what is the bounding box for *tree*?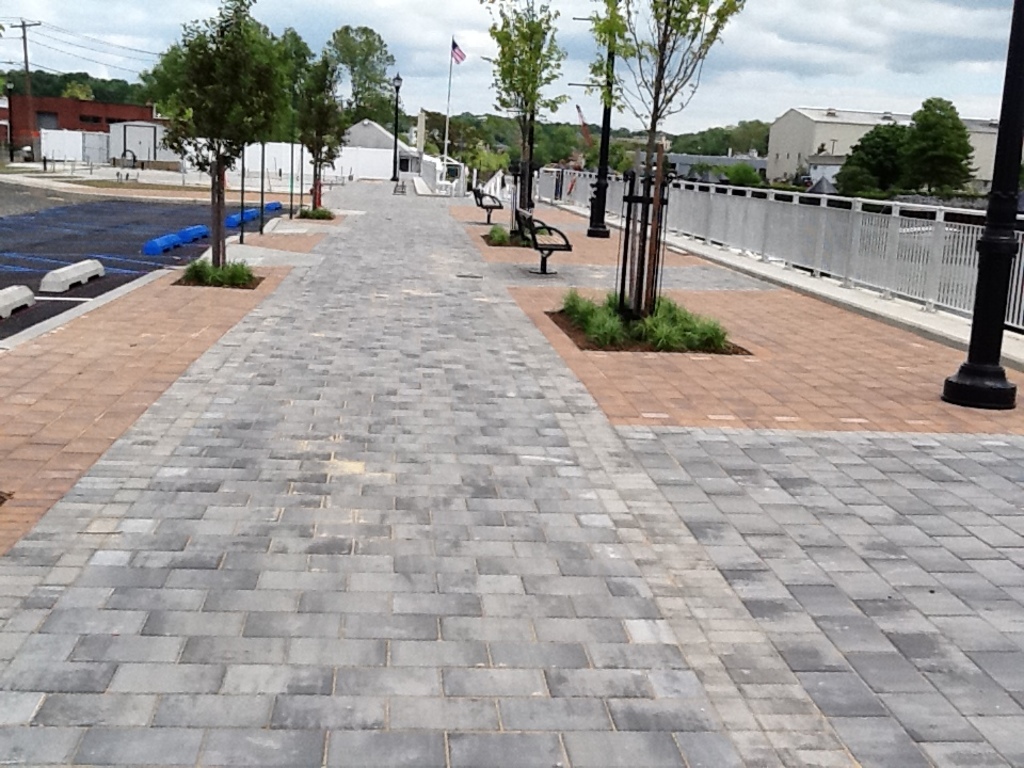
{"x1": 317, "y1": 18, "x2": 406, "y2": 126}.
